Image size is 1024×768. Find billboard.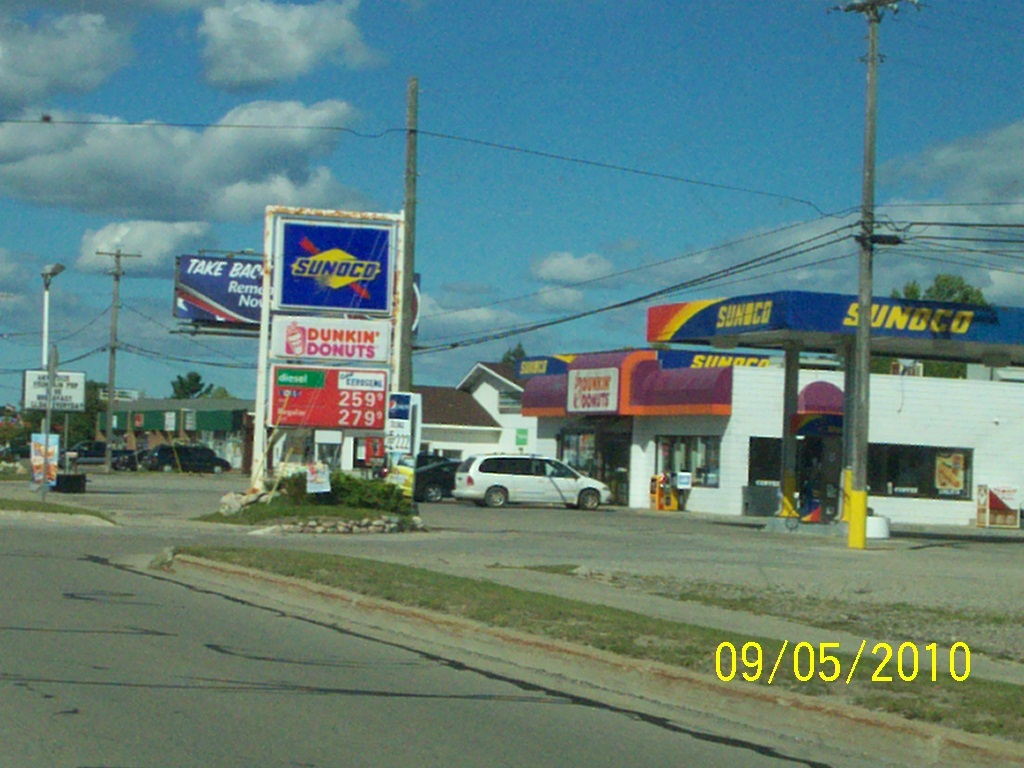
<box>495,351,617,421</box>.
